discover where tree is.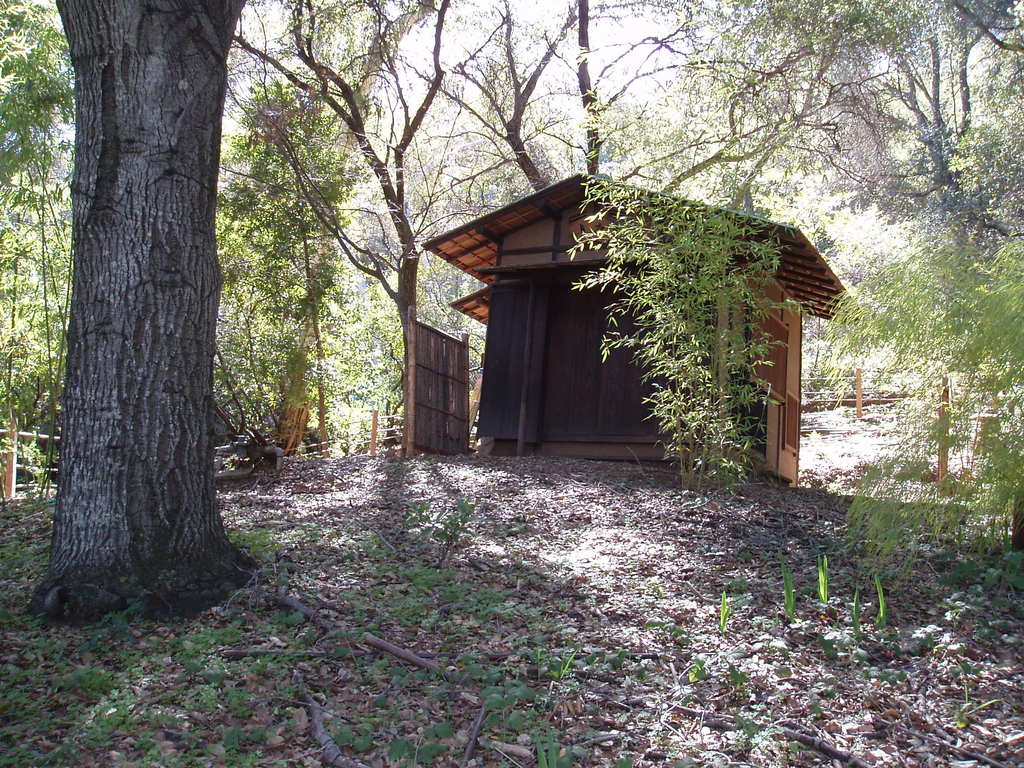
Discovered at BBox(227, 85, 364, 447).
